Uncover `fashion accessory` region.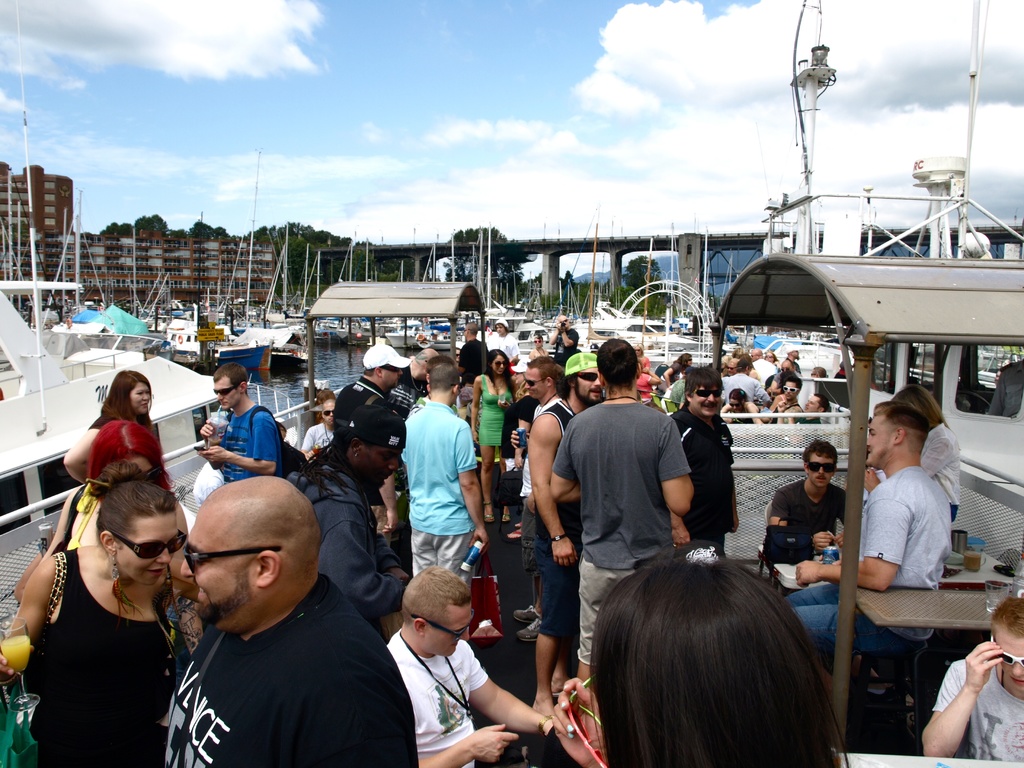
Uncovered: region(550, 535, 565, 540).
